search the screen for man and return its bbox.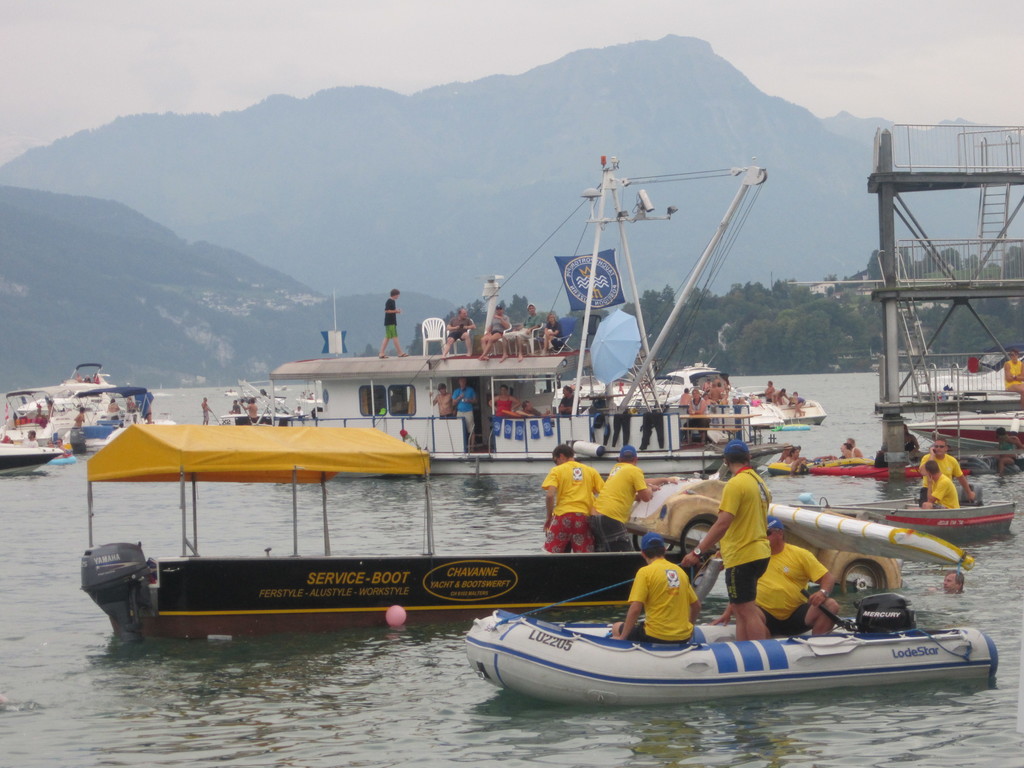
Found: locate(451, 376, 476, 457).
